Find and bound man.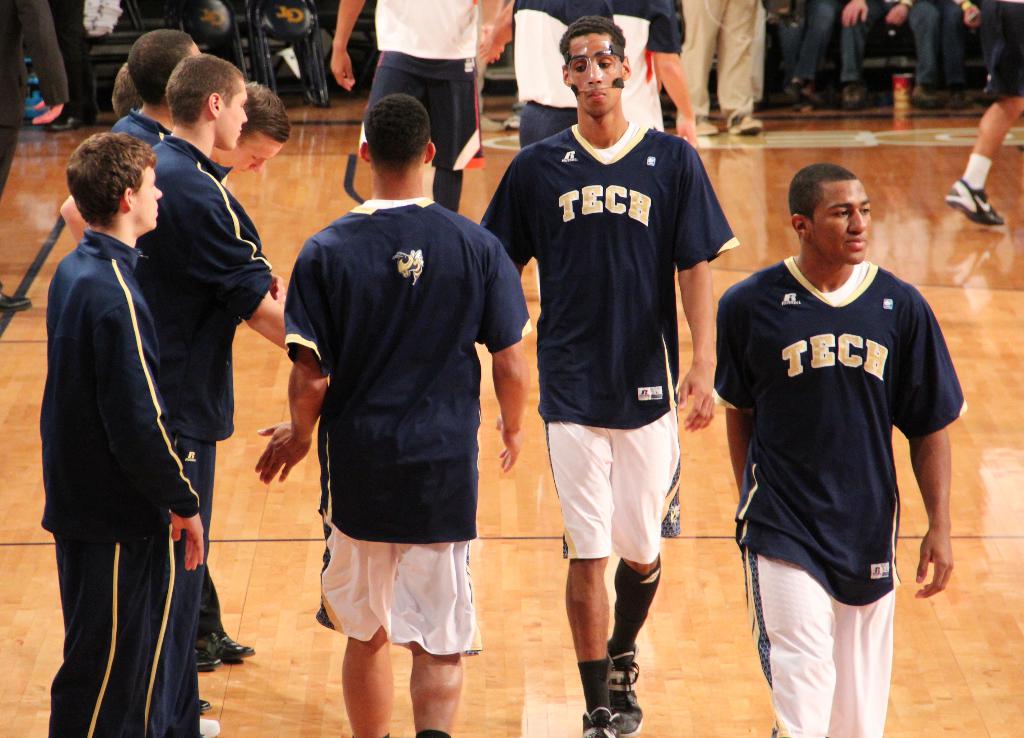
Bound: {"left": 718, "top": 156, "right": 956, "bottom": 696}.
